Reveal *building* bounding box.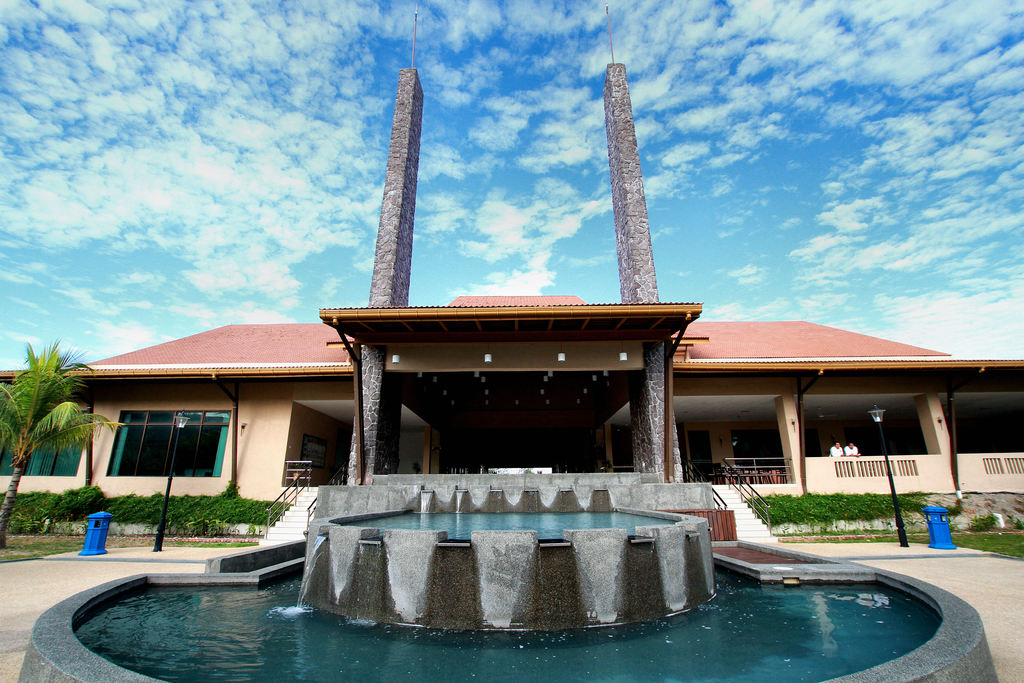
Revealed: bbox(0, 4, 1023, 535).
